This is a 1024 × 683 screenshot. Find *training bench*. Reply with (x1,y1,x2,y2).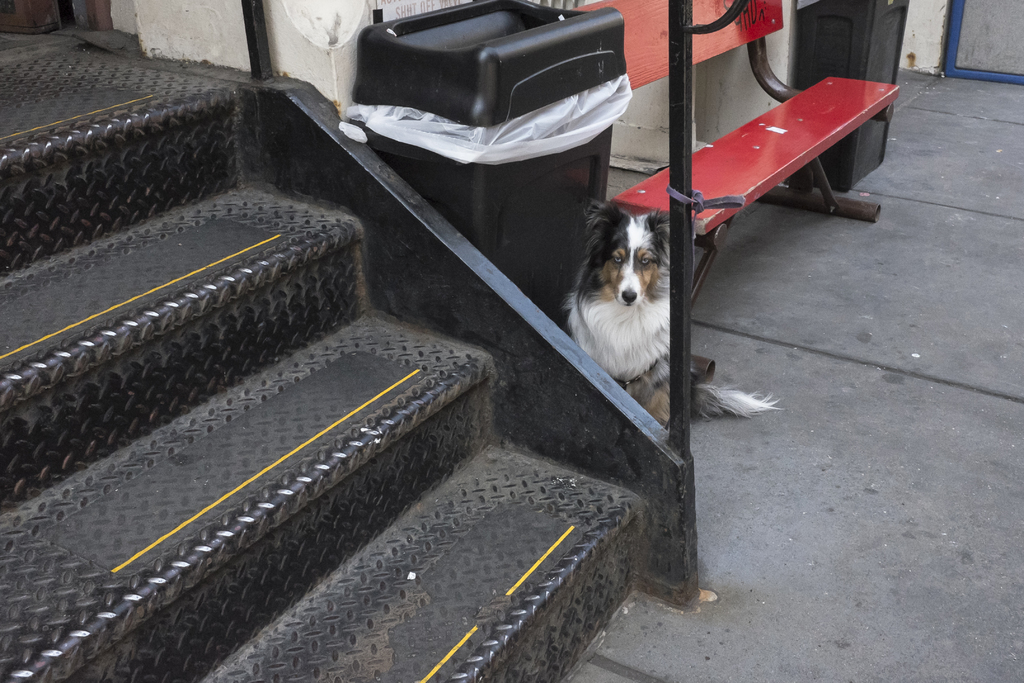
(568,0,902,304).
